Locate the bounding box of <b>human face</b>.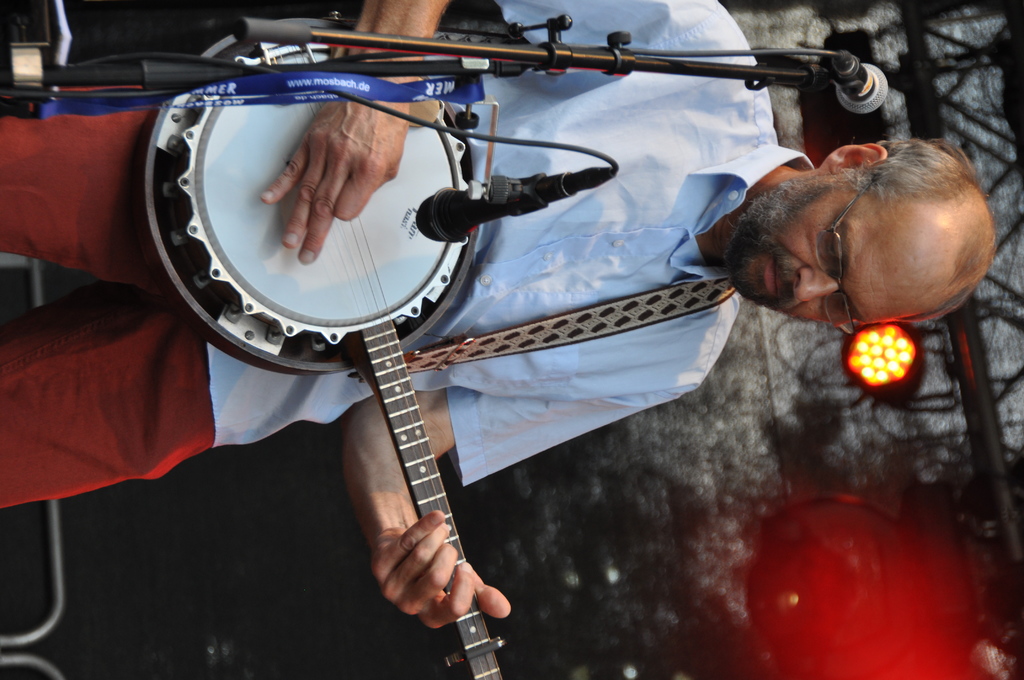
Bounding box: detection(726, 175, 937, 327).
